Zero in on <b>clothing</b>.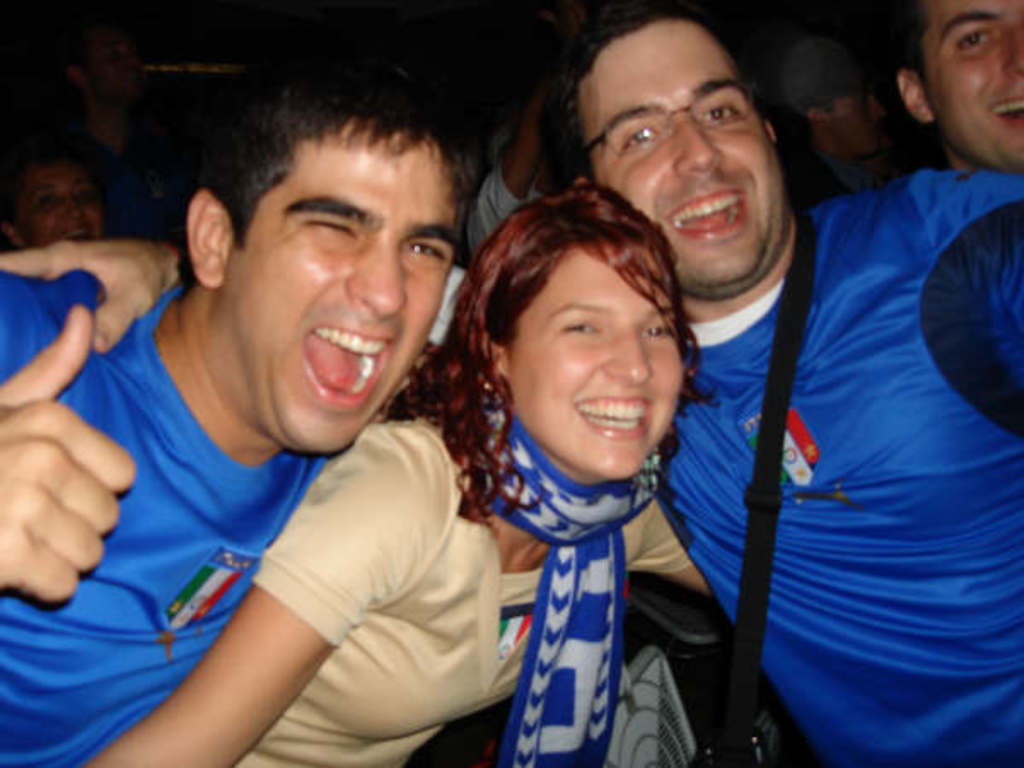
Zeroed in: select_region(0, 261, 328, 766).
